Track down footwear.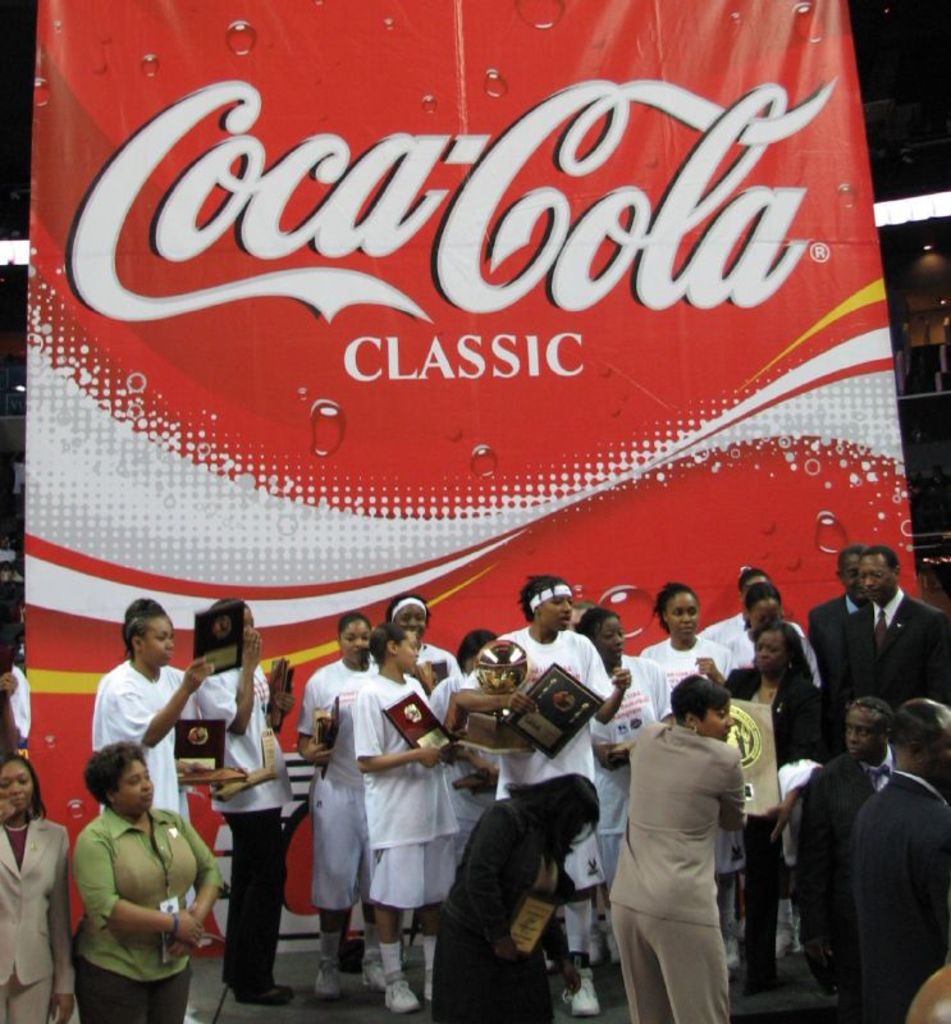
Tracked to 717 928 740 973.
